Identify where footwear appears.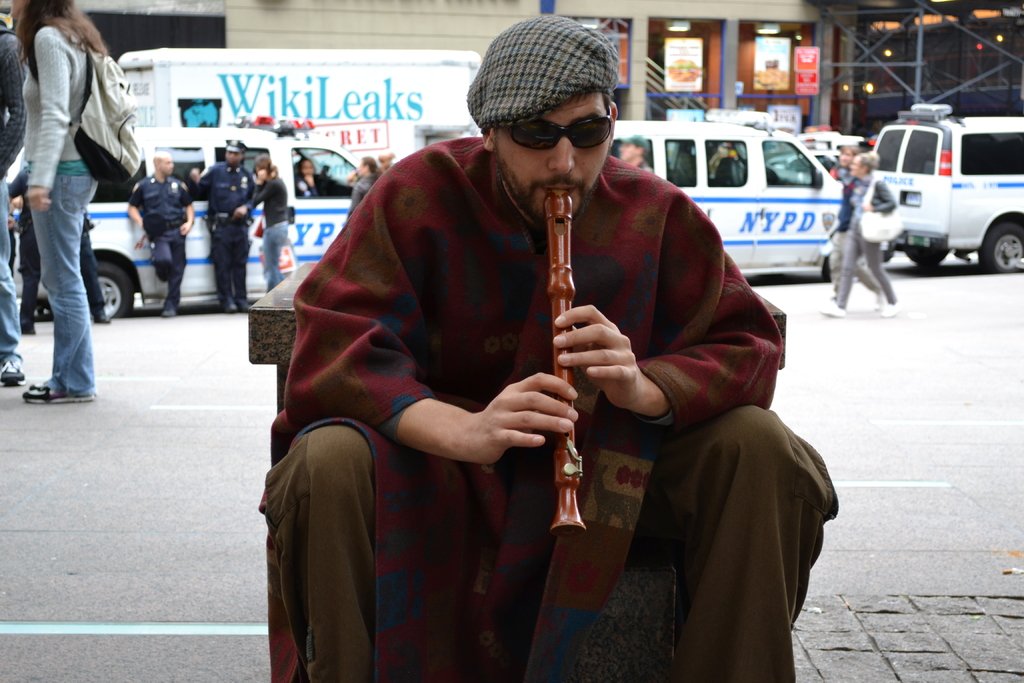
Appears at <bbox>877, 293, 901, 319</bbox>.
